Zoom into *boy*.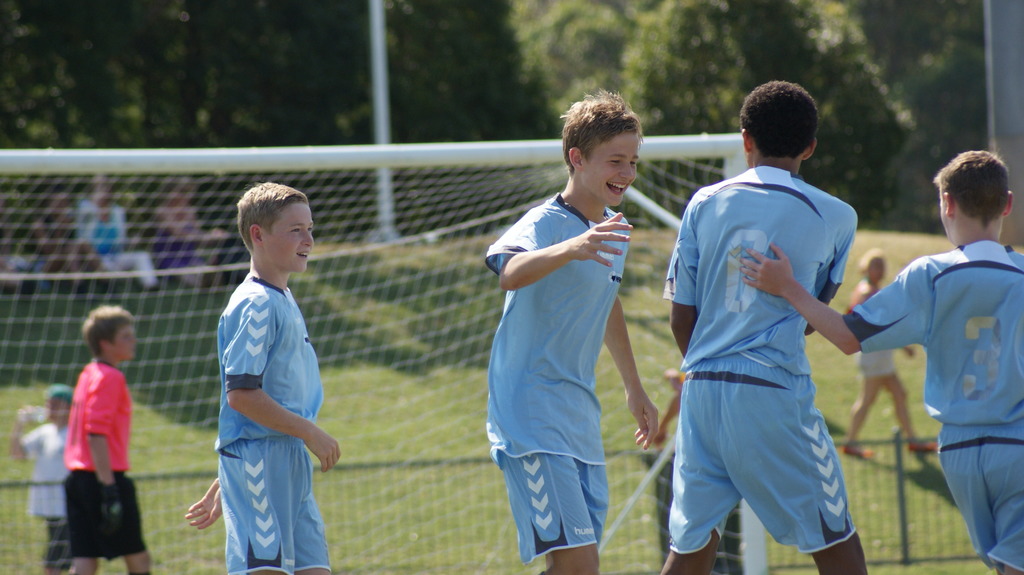
Zoom target: 60:308:154:574.
